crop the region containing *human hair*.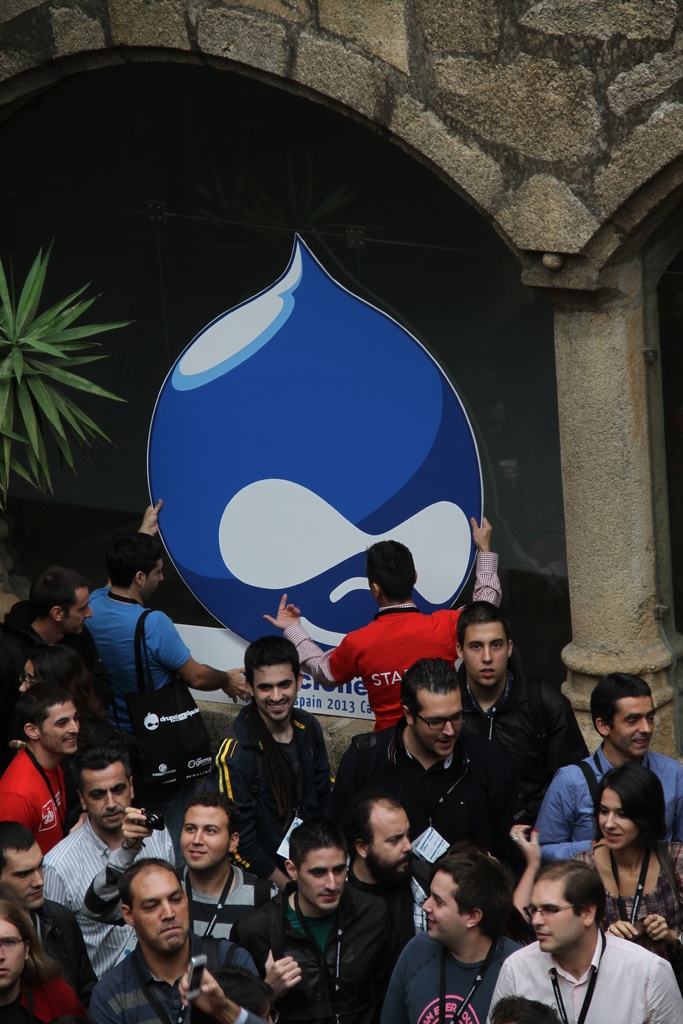
Crop region: [121, 858, 184, 916].
